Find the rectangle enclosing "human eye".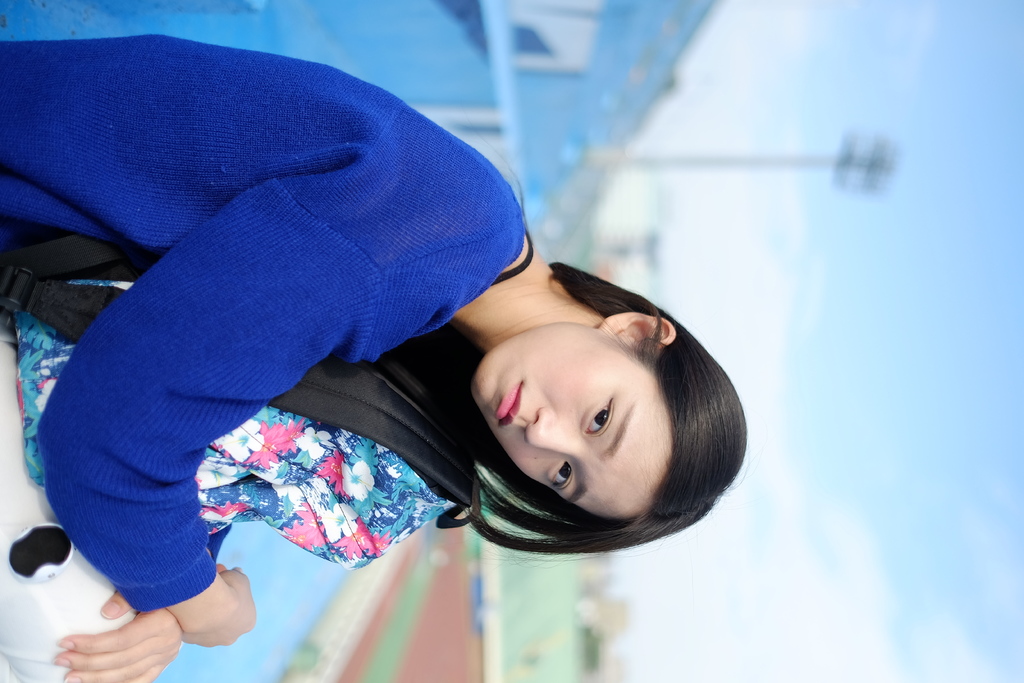
(582, 397, 614, 437).
